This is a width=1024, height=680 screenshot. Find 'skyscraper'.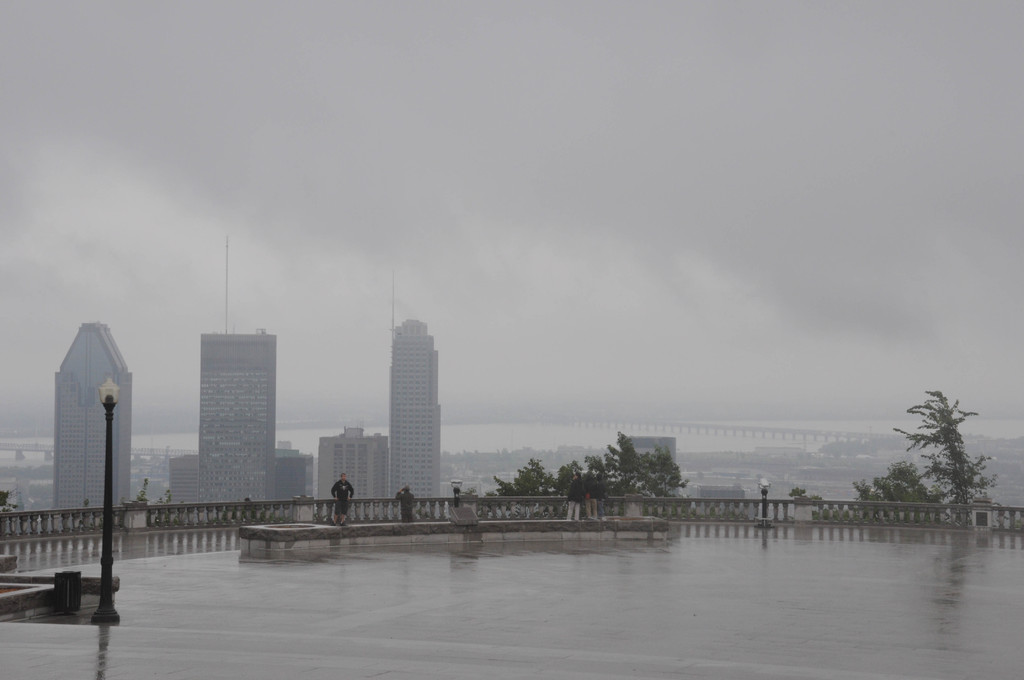
Bounding box: bbox=(51, 324, 130, 510).
